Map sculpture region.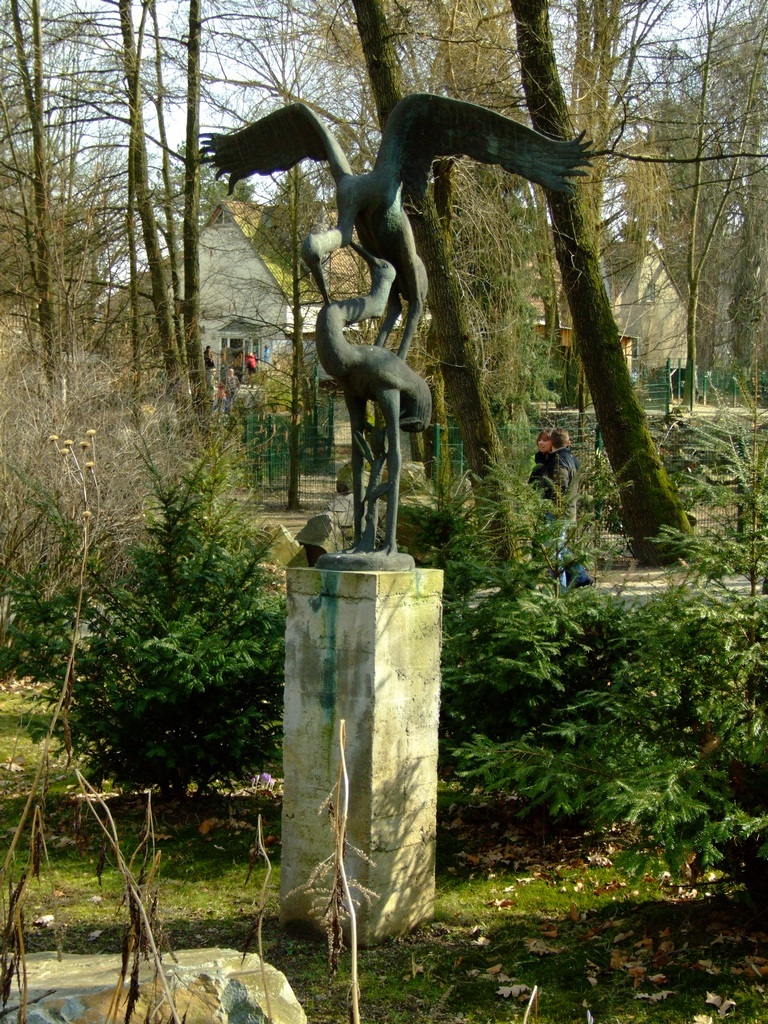
Mapped to 313/250/437/555.
